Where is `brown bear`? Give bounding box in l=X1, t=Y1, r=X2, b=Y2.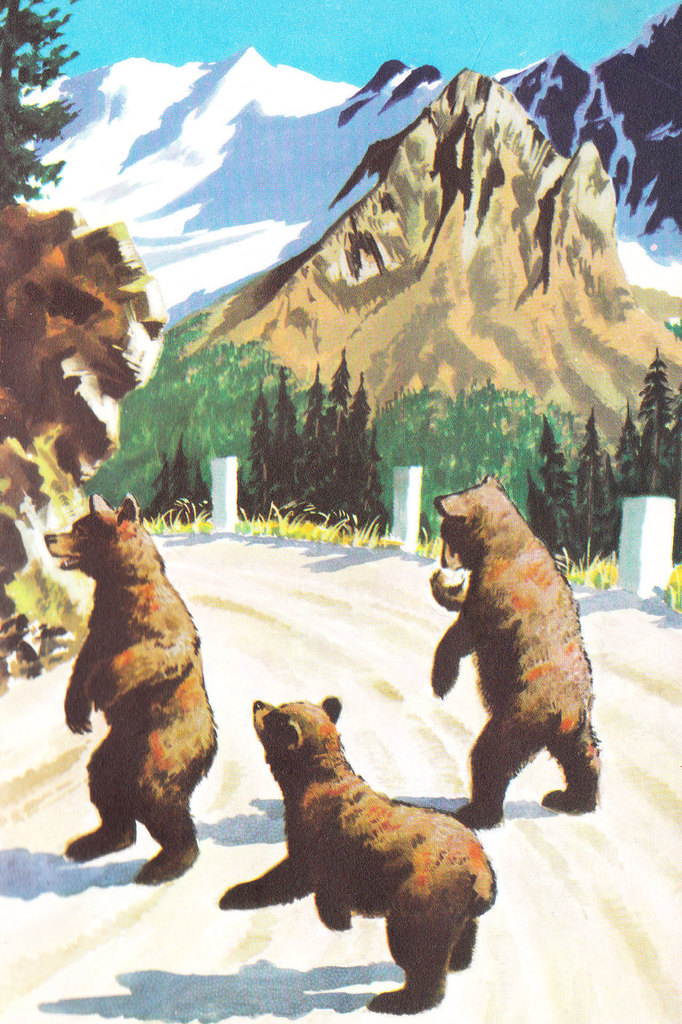
l=425, t=468, r=604, b=830.
